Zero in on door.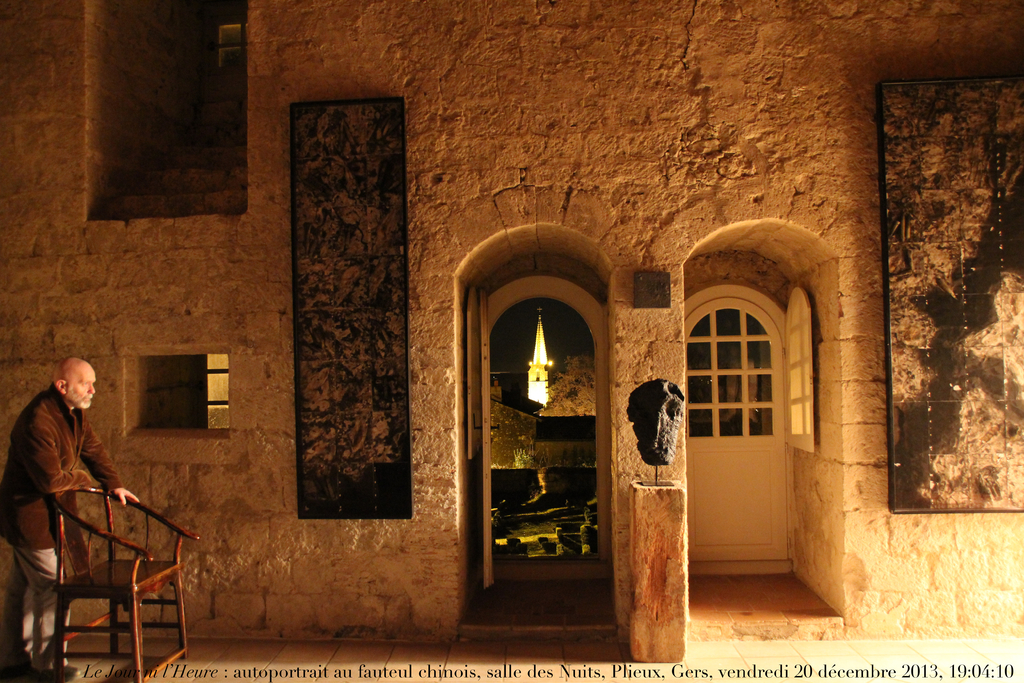
Zeroed in: <box>481,288,493,589</box>.
